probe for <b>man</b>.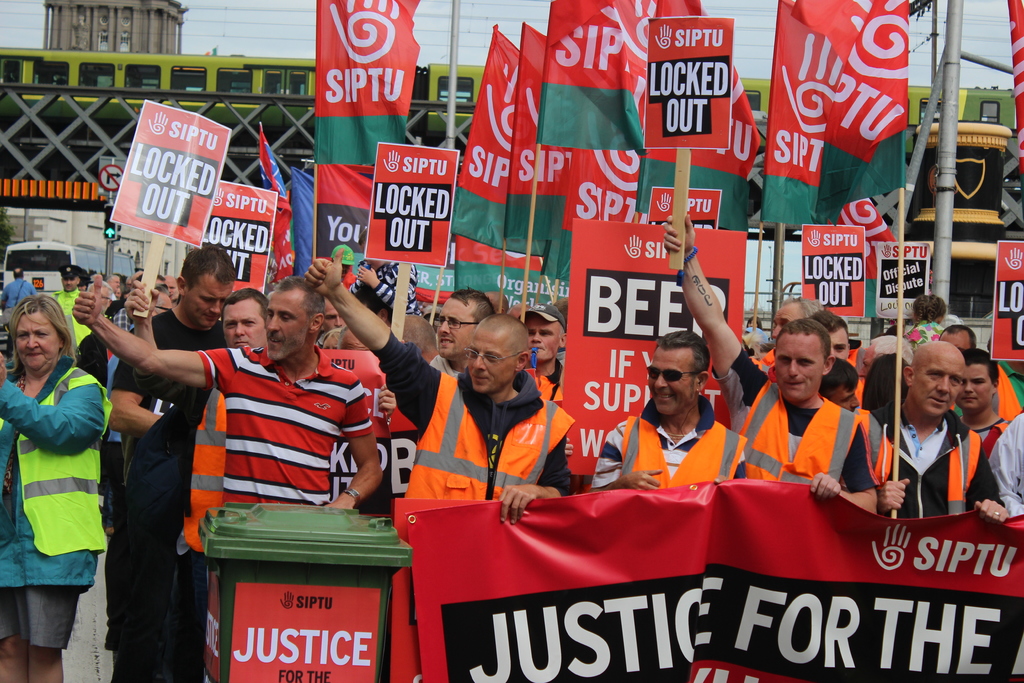
Probe result: <box>109,244,237,459</box>.
